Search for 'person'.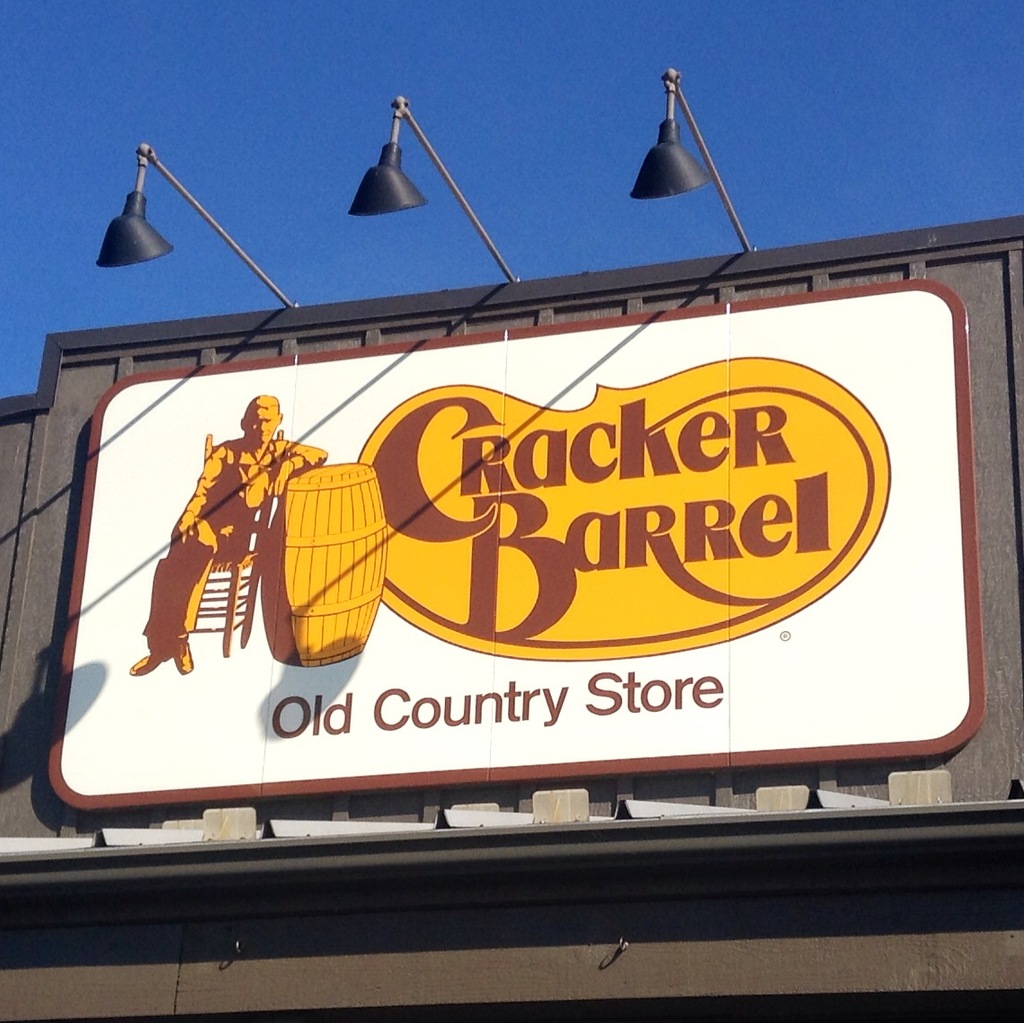
Found at Rect(145, 391, 335, 681).
